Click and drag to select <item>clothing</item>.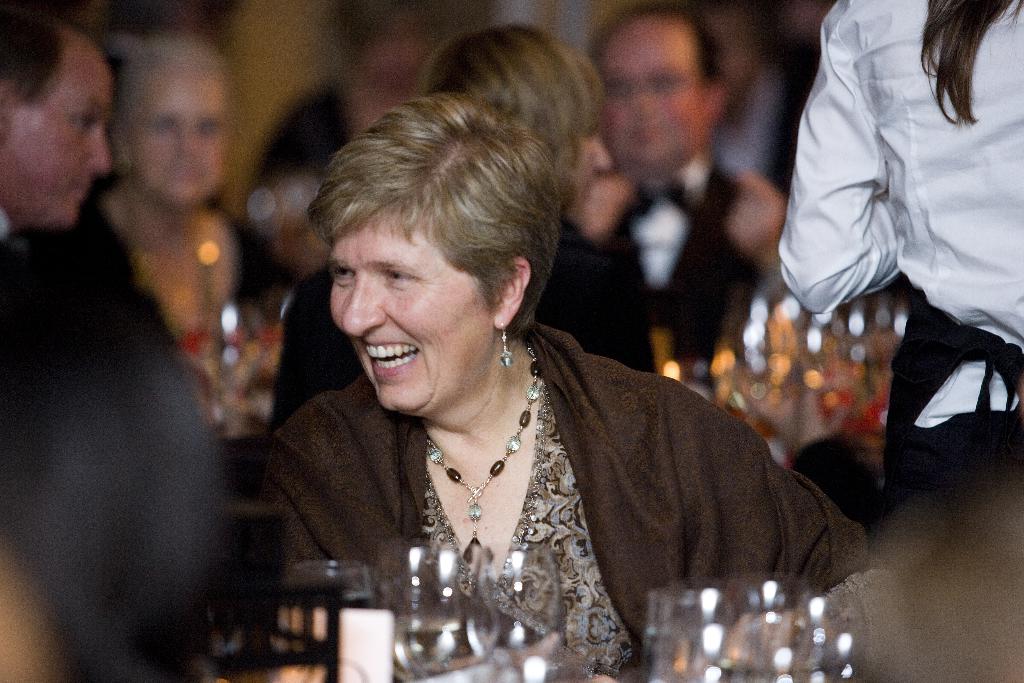
Selection: x1=528 y1=167 x2=801 y2=387.
